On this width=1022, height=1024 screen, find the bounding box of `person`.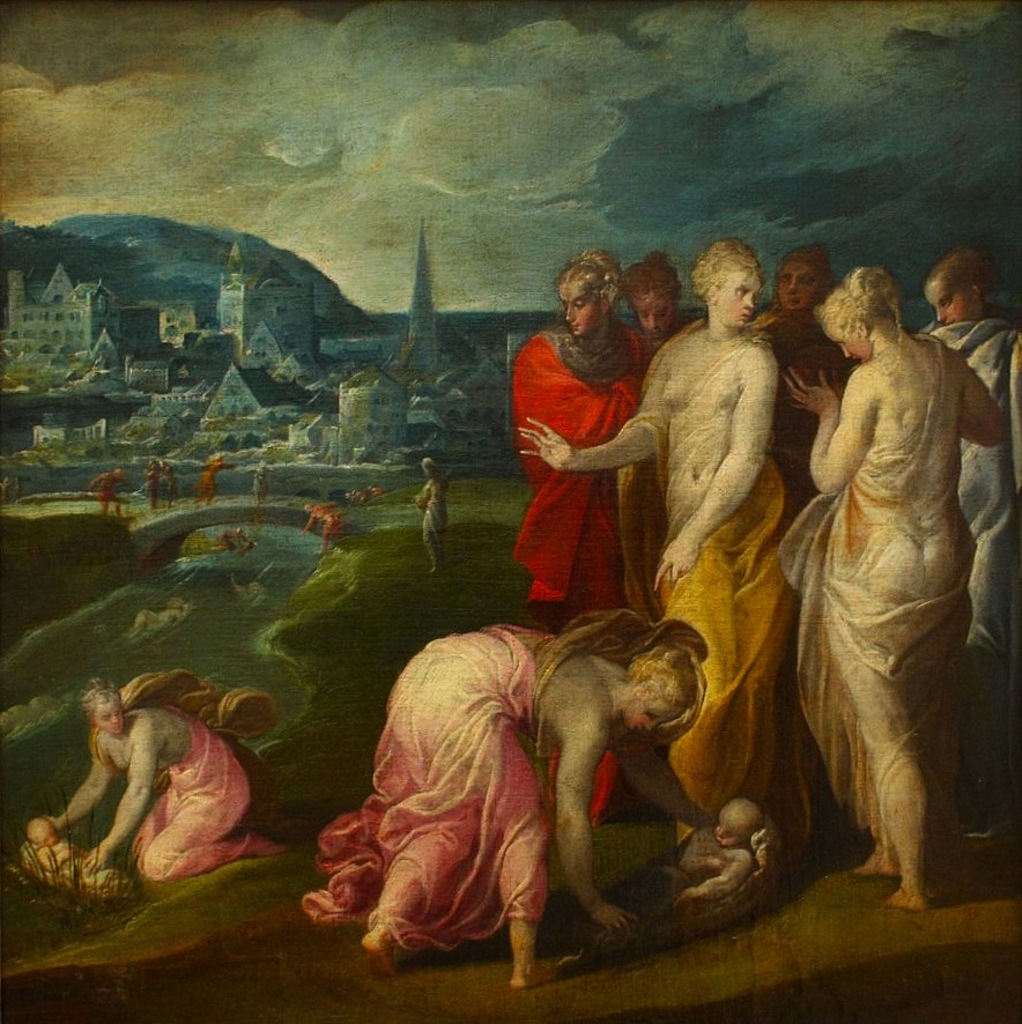
Bounding box: crop(414, 453, 450, 576).
